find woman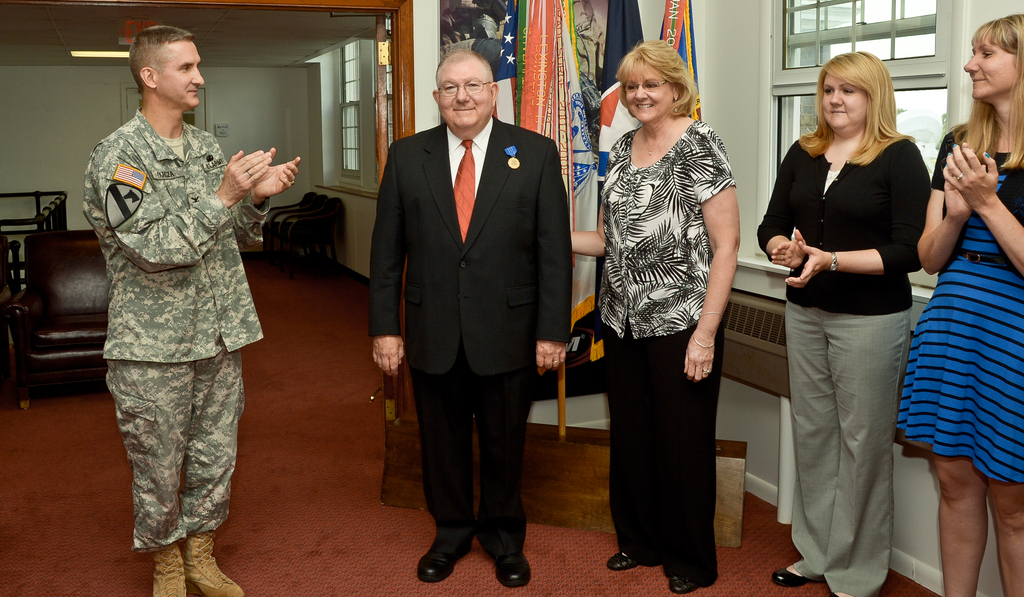
x1=569 y1=43 x2=747 y2=596
